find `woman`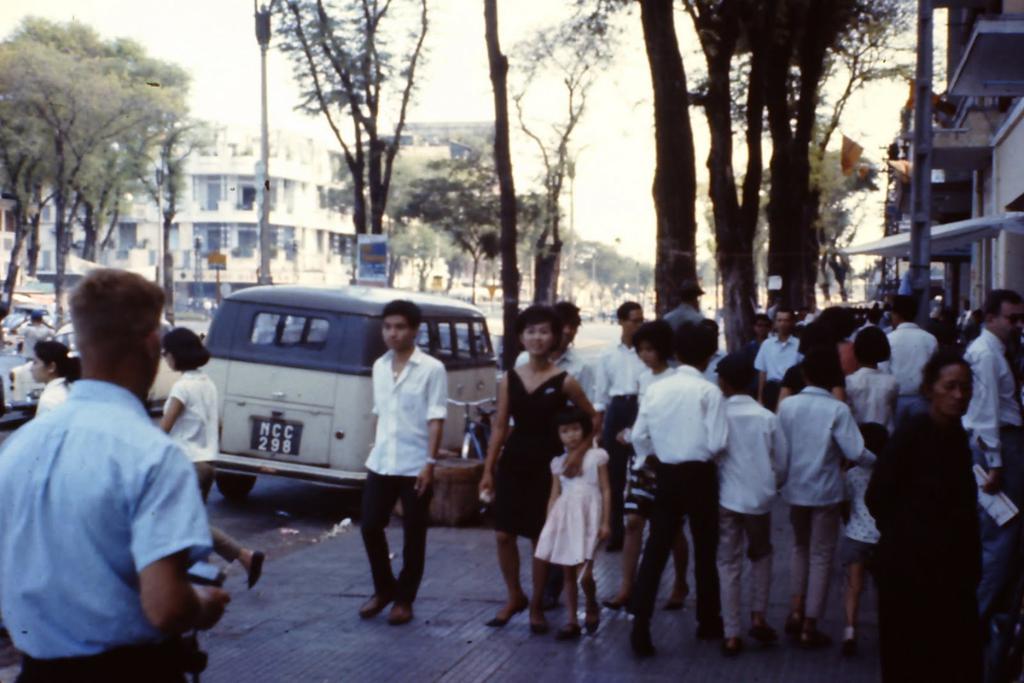
[left=476, top=304, right=602, bottom=638]
